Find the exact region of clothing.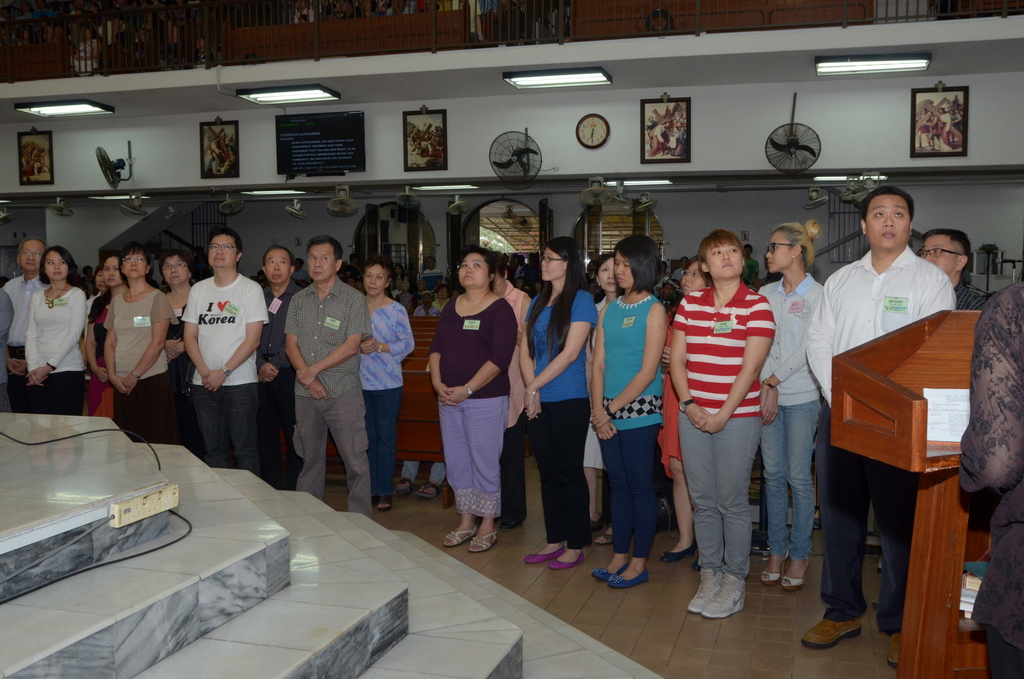
Exact region: <region>102, 286, 182, 434</region>.
